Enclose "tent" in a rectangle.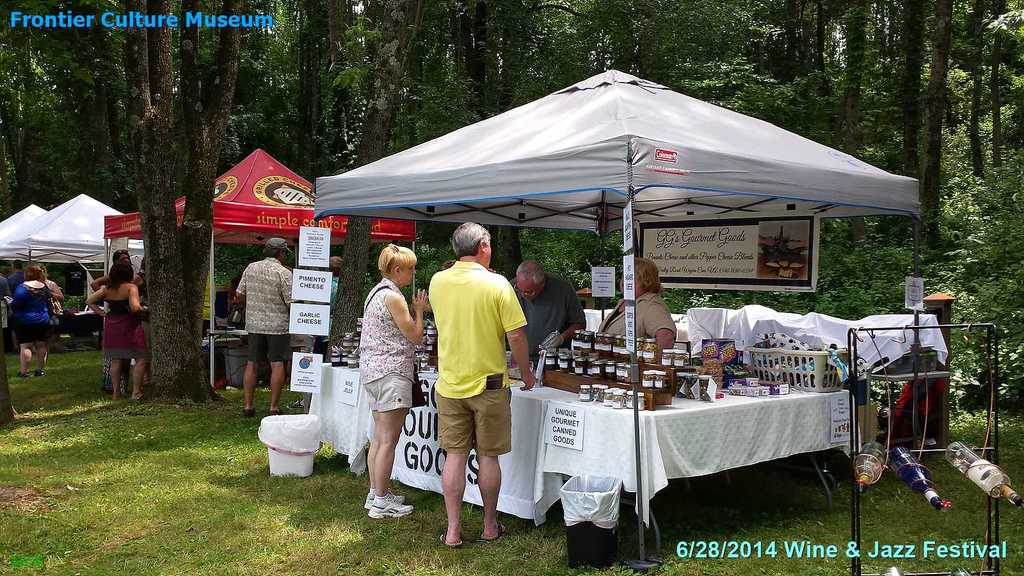
select_region(0, 188, 173, 398).
